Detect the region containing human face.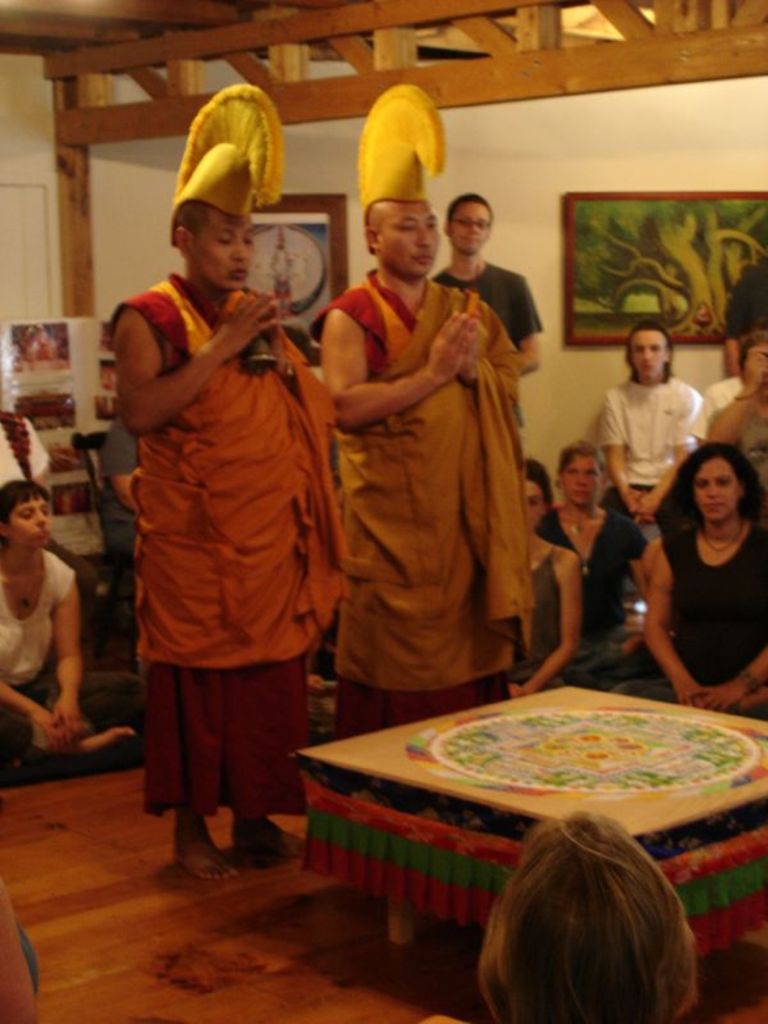
[x1=383, y1=197, x2=448, y2=271].
